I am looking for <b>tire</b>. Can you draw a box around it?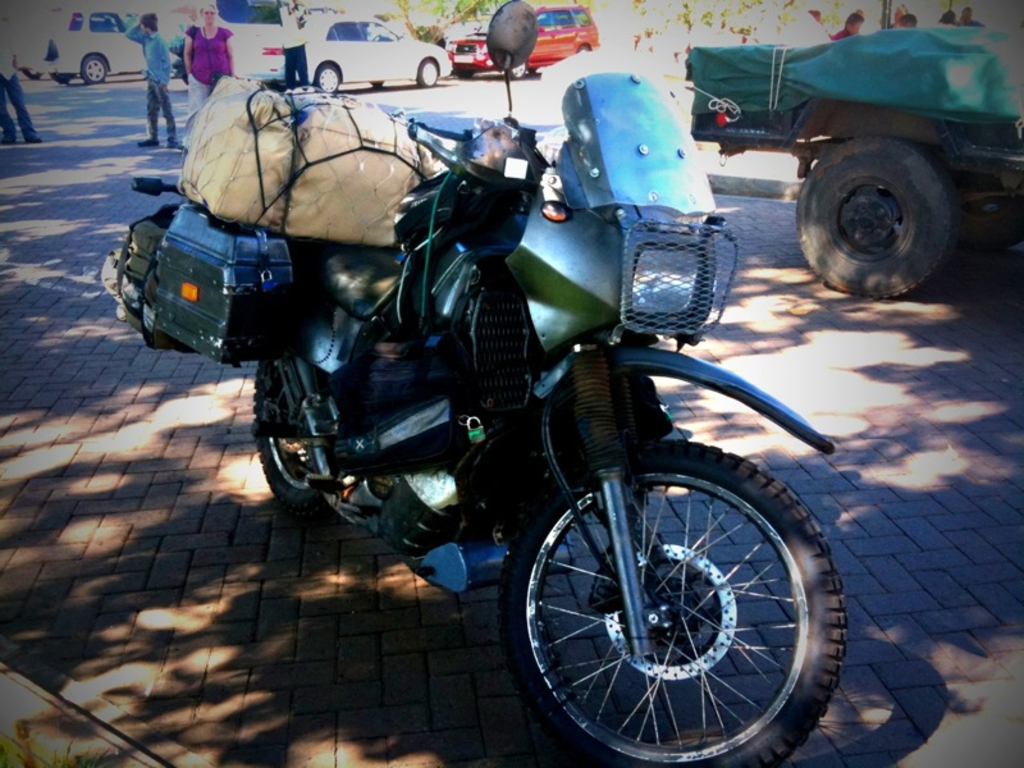
Sure, the bounding box is rect(503, 438, 842, 767).
